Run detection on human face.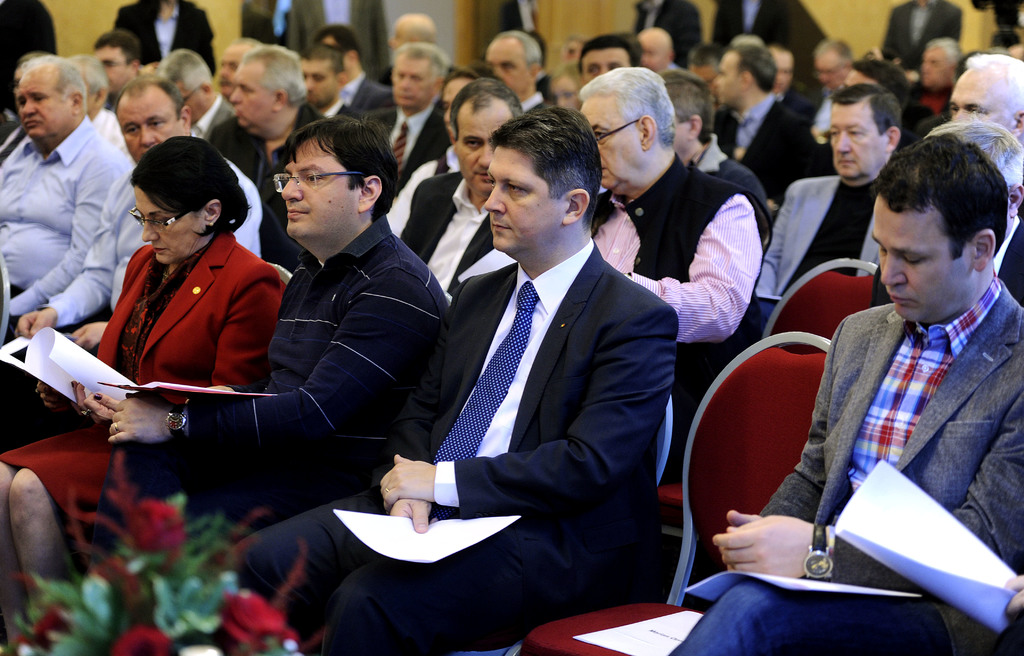
Result: (132,185,200,264).
